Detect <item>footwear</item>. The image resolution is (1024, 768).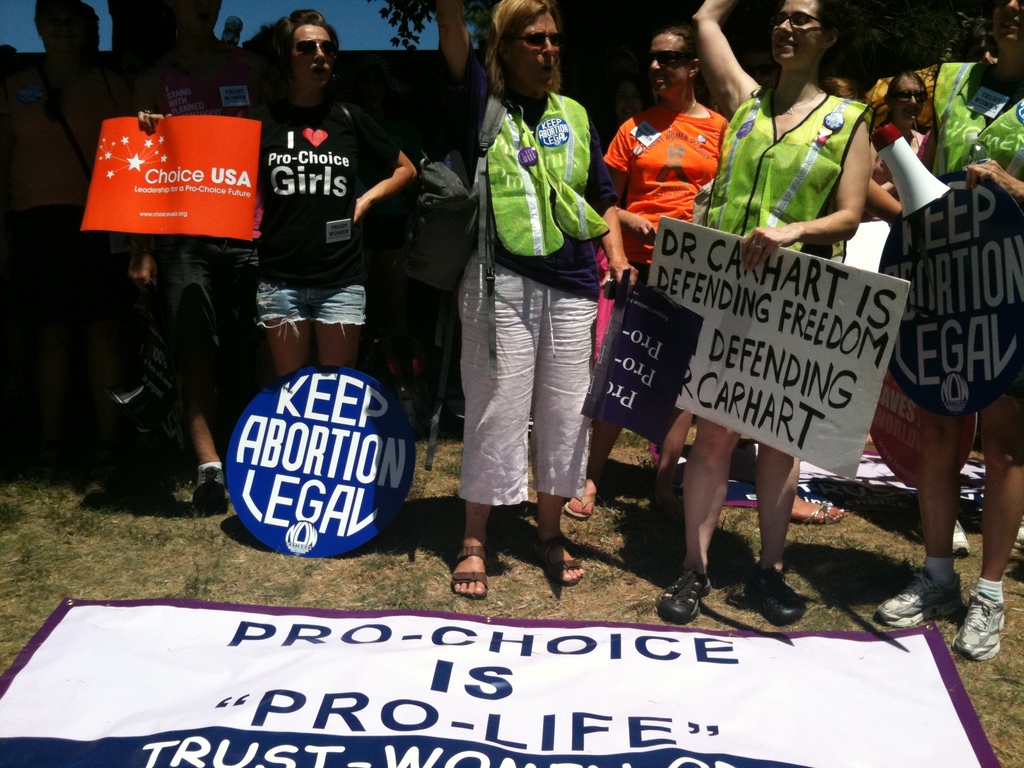
(950, 524, 967, 559).
